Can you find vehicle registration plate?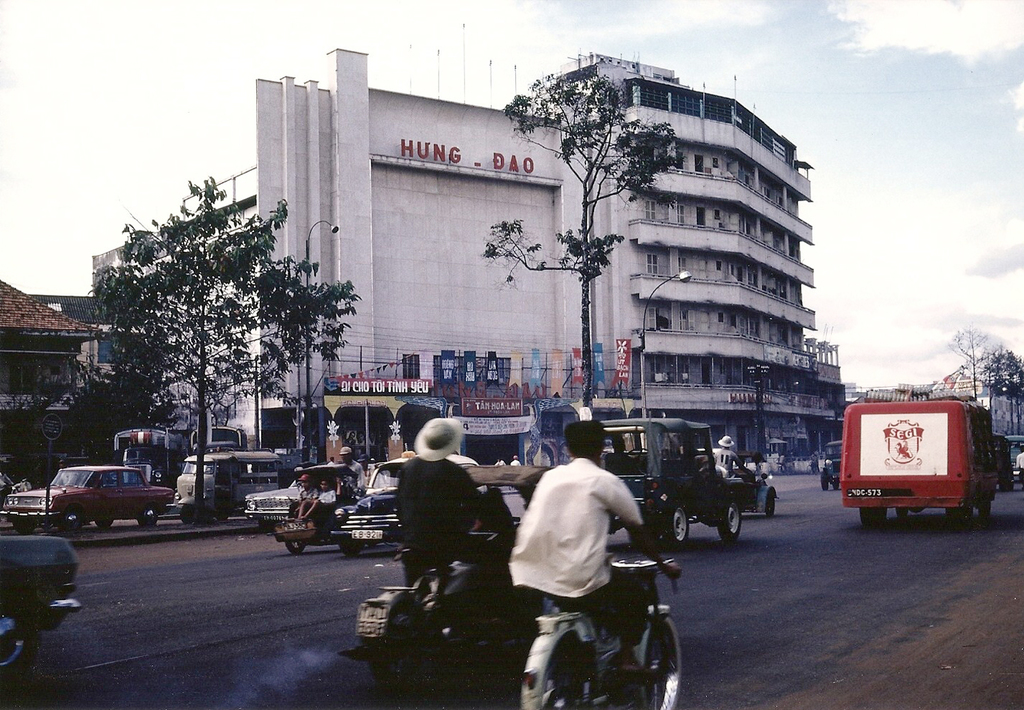
Yes, bounding box: x1=349 y1=528 x2=385 y2=542.
